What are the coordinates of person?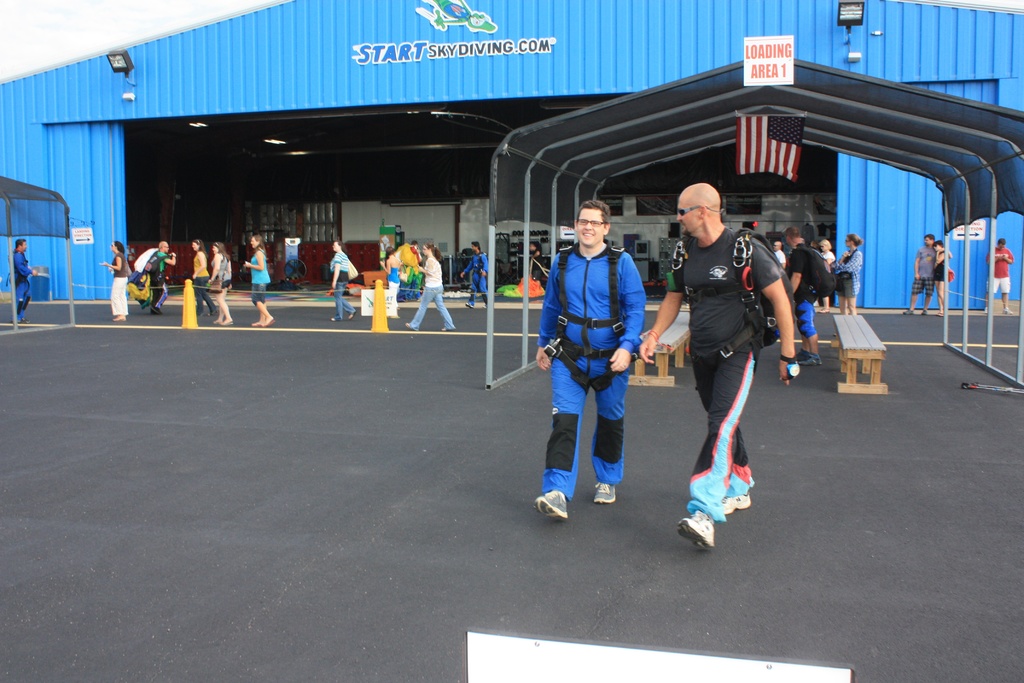
237/229/278/329.
